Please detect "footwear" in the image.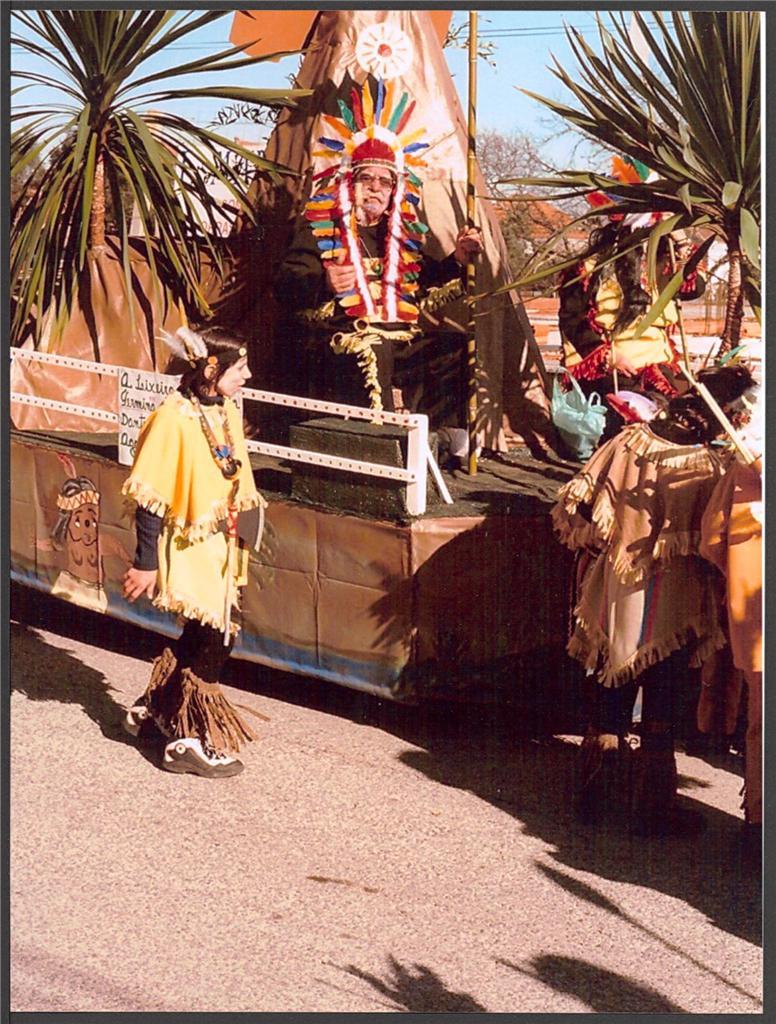
[x1=119, y1=693, x2=172, y2=757].
